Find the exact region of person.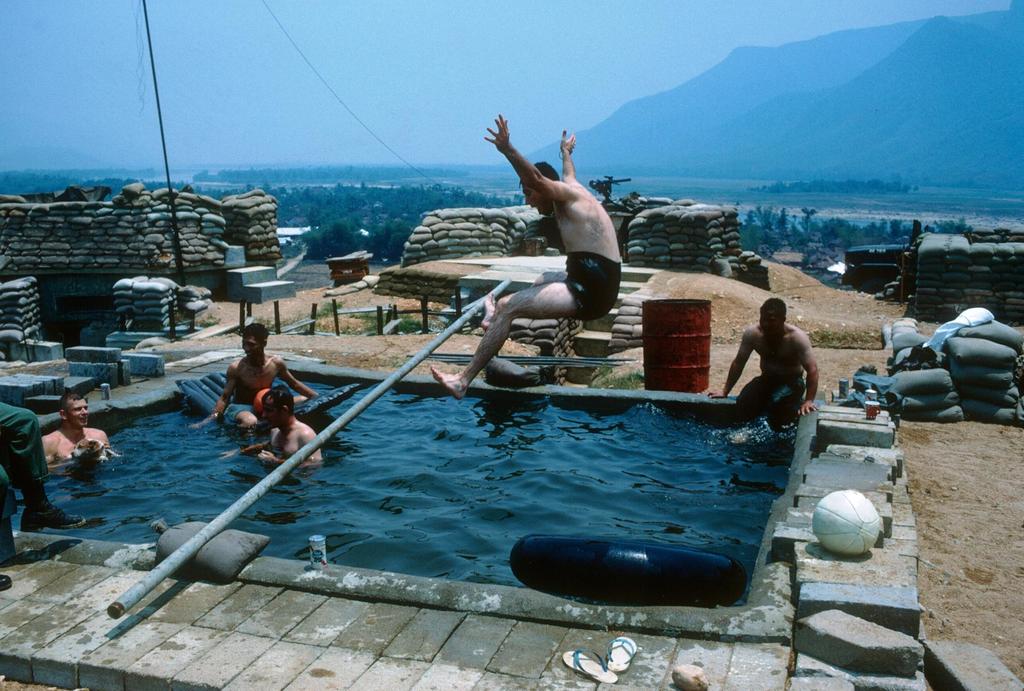
Exact region: crop(255, 387, 323, 466).
